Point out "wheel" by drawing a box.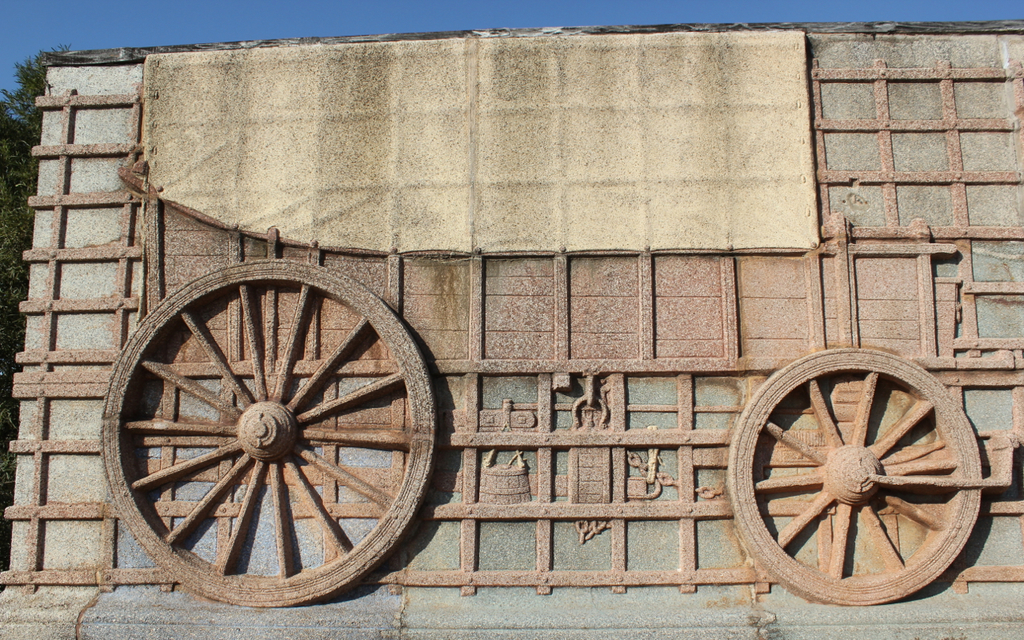
box(97, 252, 439, 609).
